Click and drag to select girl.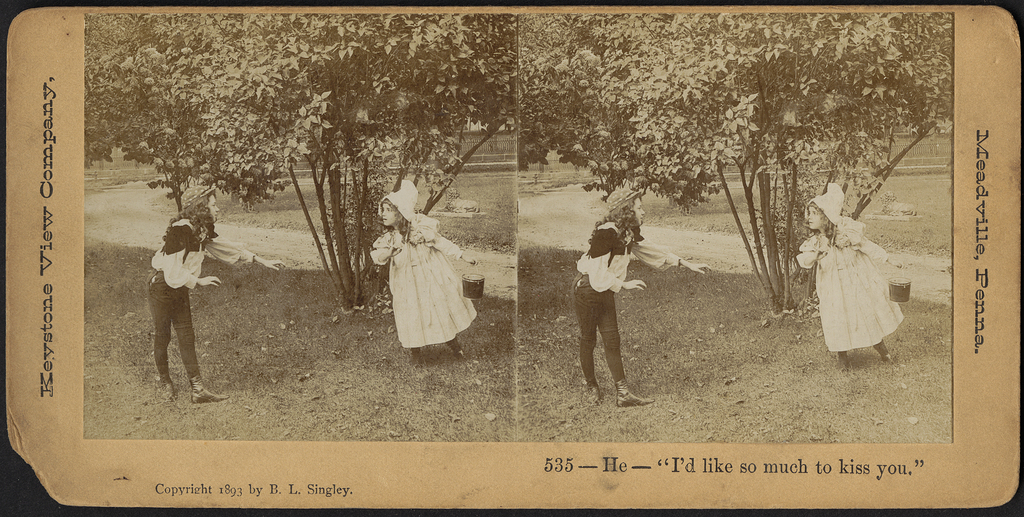
Selection: [left=142, top=181, right=207, bottom=399].
